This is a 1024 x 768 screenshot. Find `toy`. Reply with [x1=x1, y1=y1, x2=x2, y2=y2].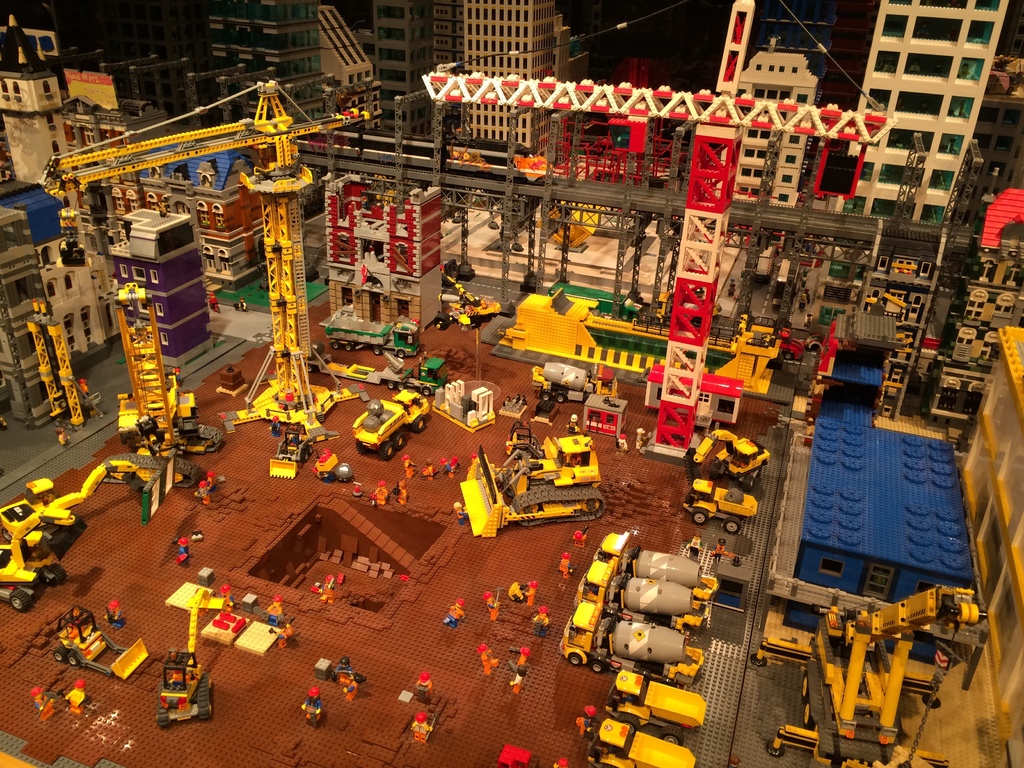
[x1=0, y1=455, x2=176, y2=615].
